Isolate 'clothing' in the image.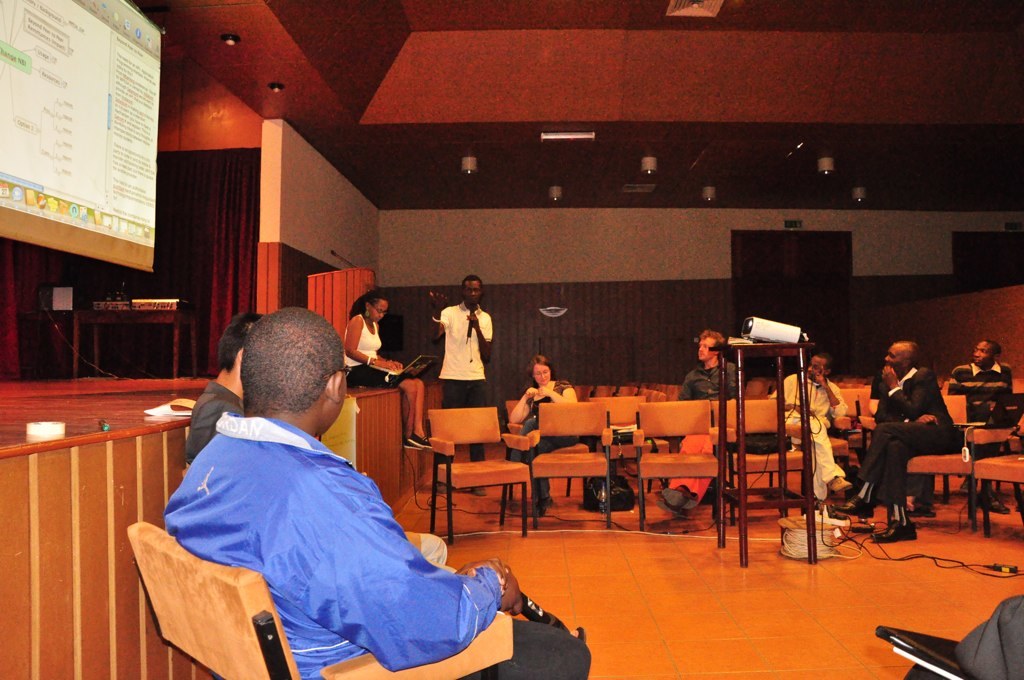
Isolated region: box=[158, 414, 591, 679].
